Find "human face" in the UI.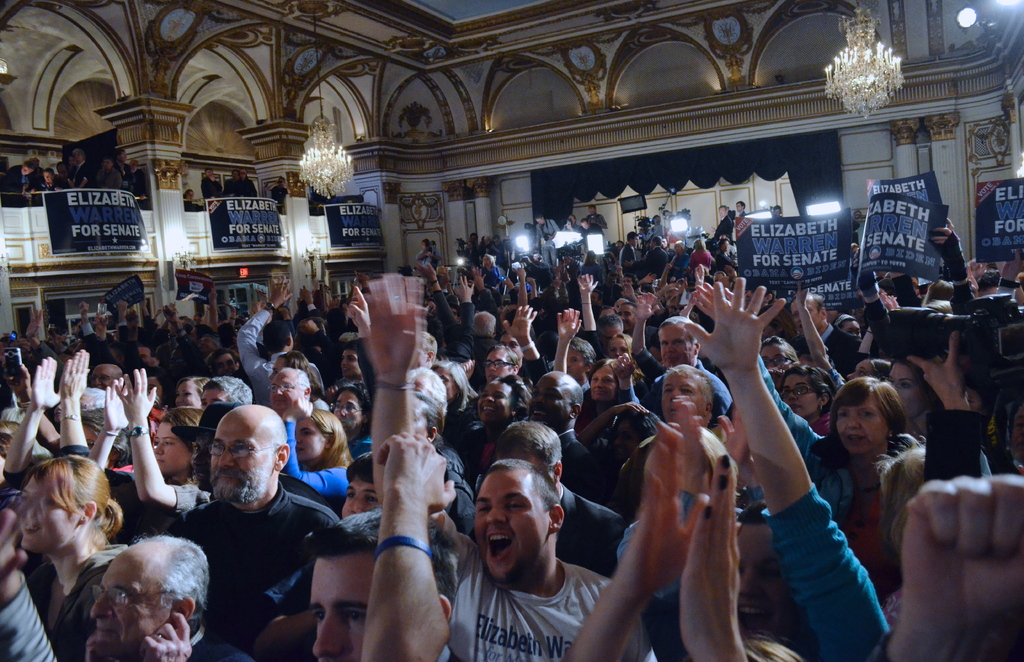
UI element at {"x1": 525, "y1": 375, "x2": 566, "y2": 420}.
